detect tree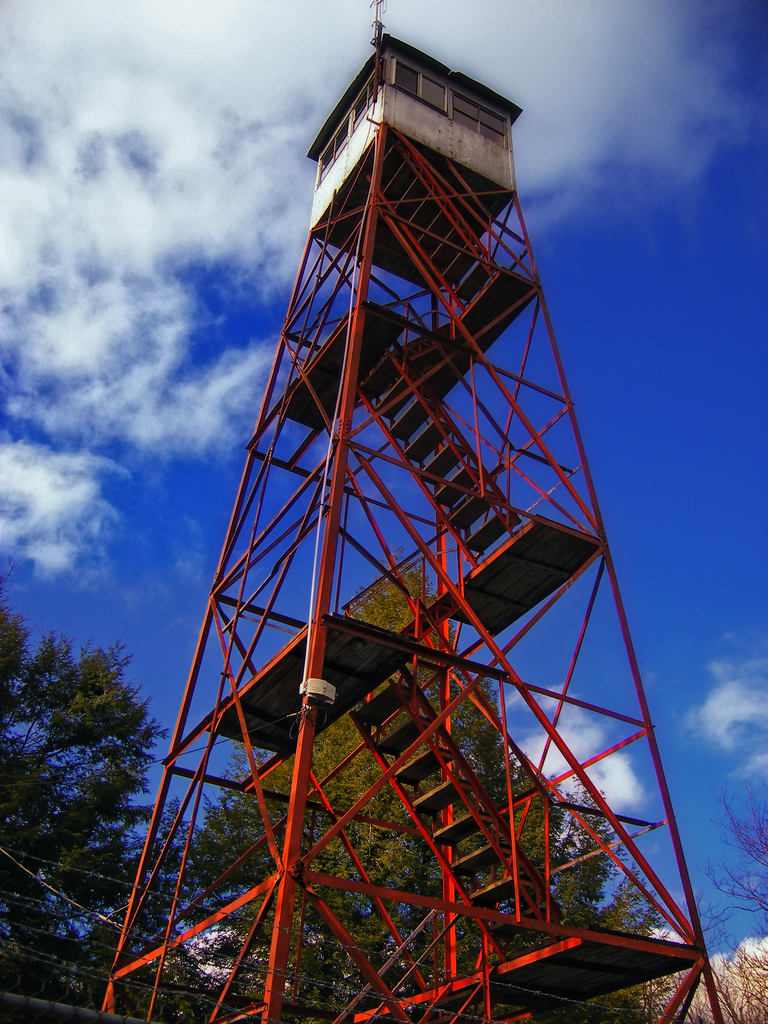
[21,563,181,993]
